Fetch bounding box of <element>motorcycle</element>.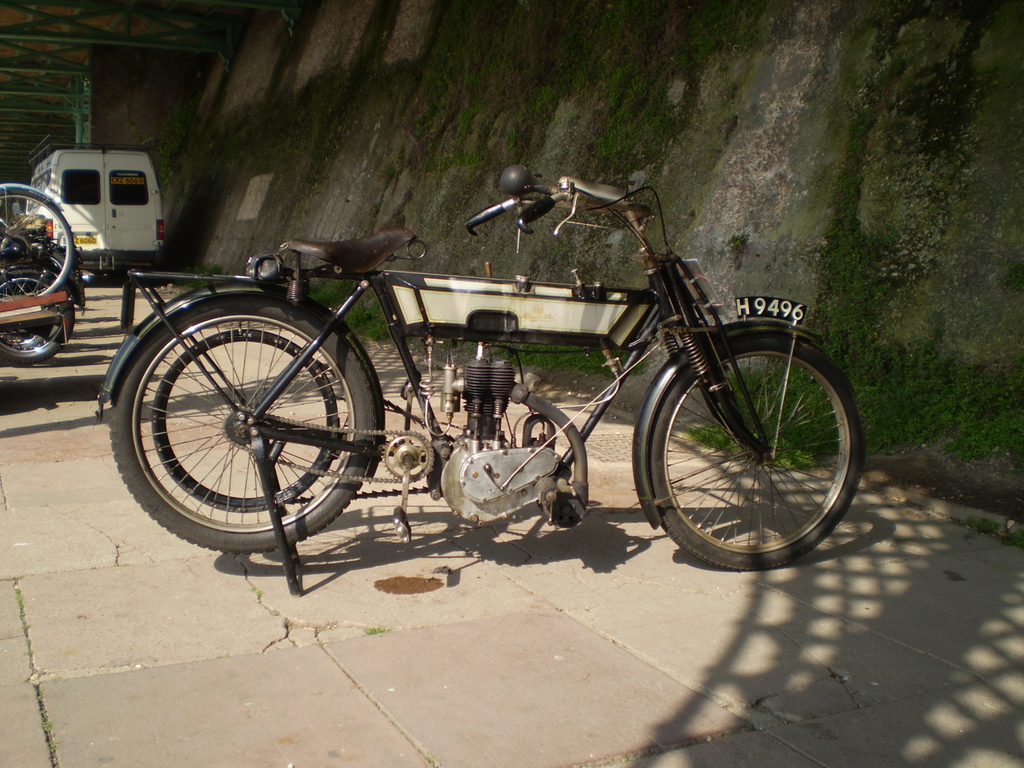
Bbox: 0 221 93 375.
